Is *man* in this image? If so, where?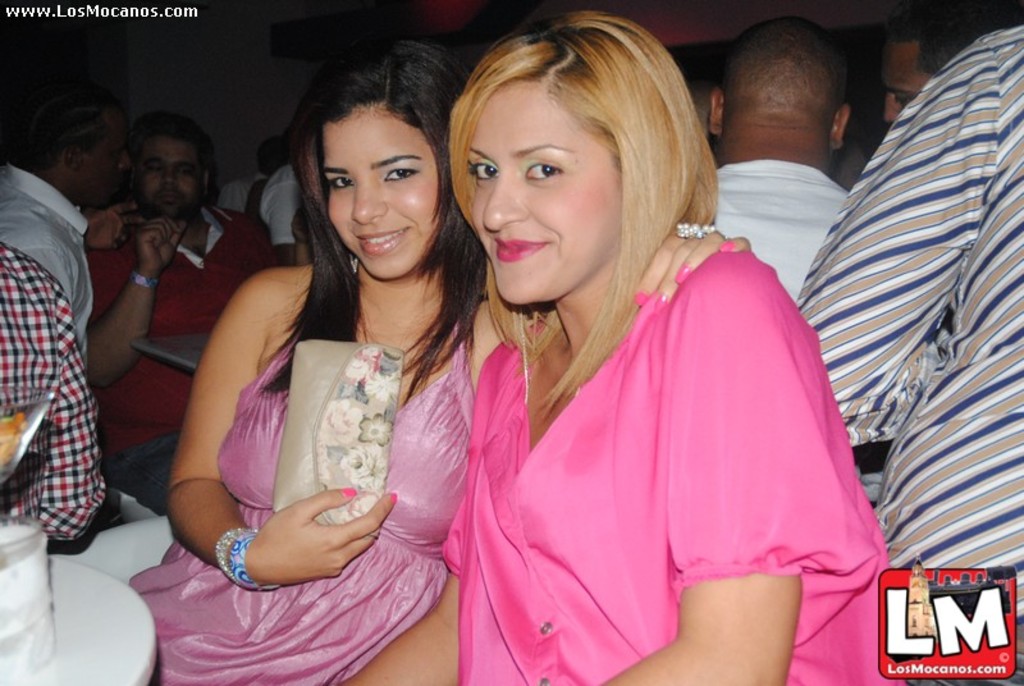
Yes, at [left=701, top=10, right=955, bottom=518].
